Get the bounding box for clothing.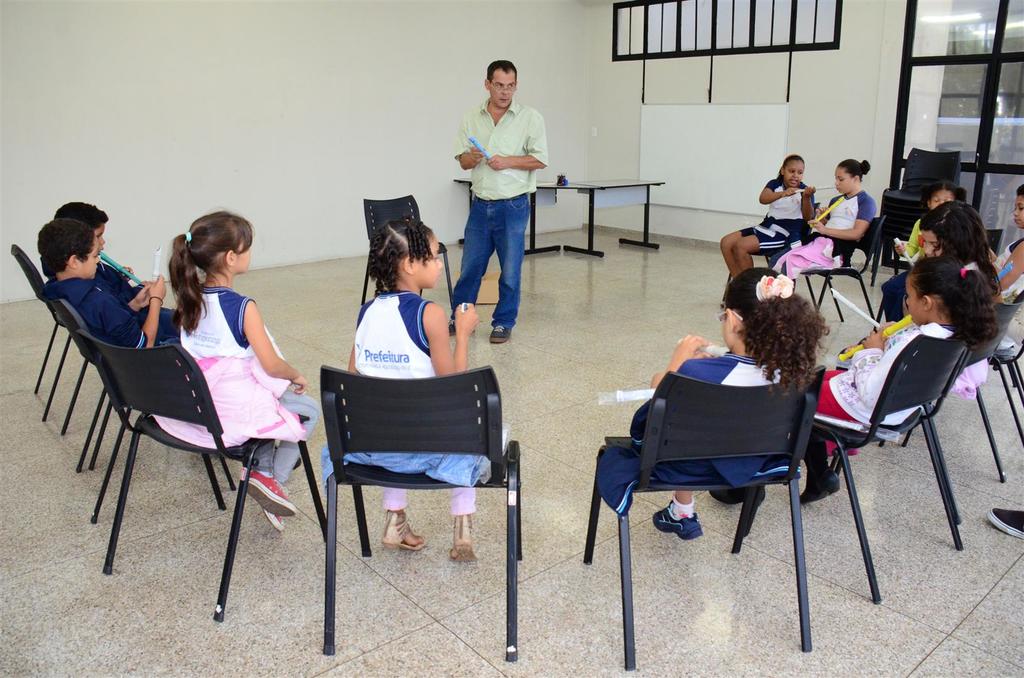
BBox(594, 353, 806, 524).
